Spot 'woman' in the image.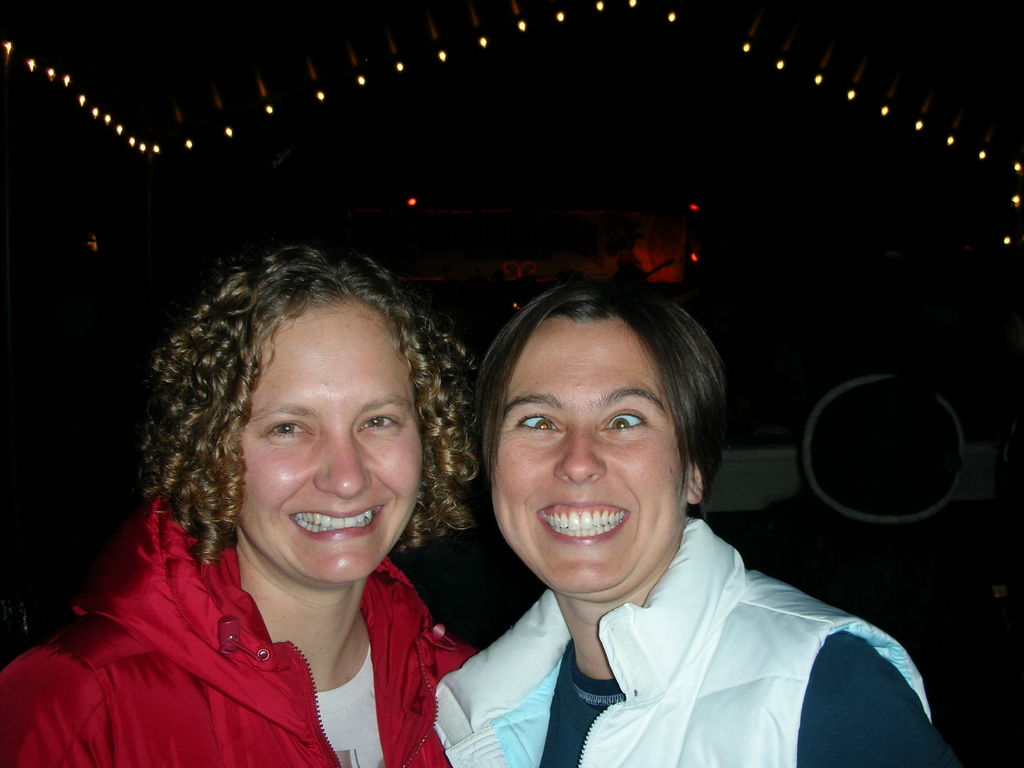
'woman' found at (38, 236, 543, 762).
